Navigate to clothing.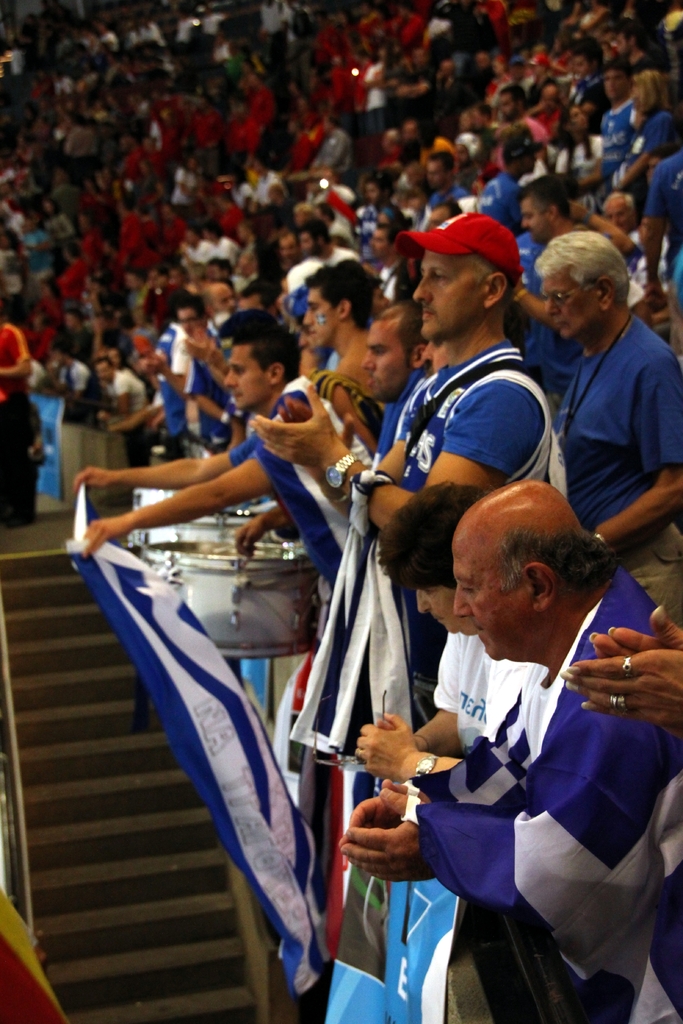
Navigation target: {"left": 515, "top": 214, "right": 566, "bottom": 340}.
